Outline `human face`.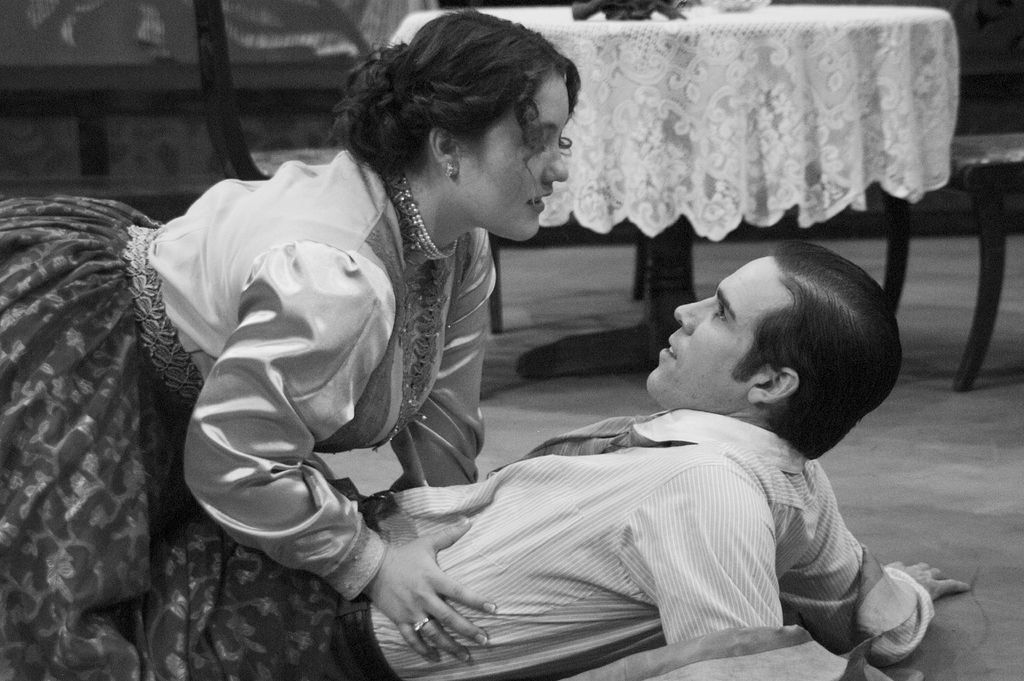
Outline: Rect(642, 254, 776, 406).
